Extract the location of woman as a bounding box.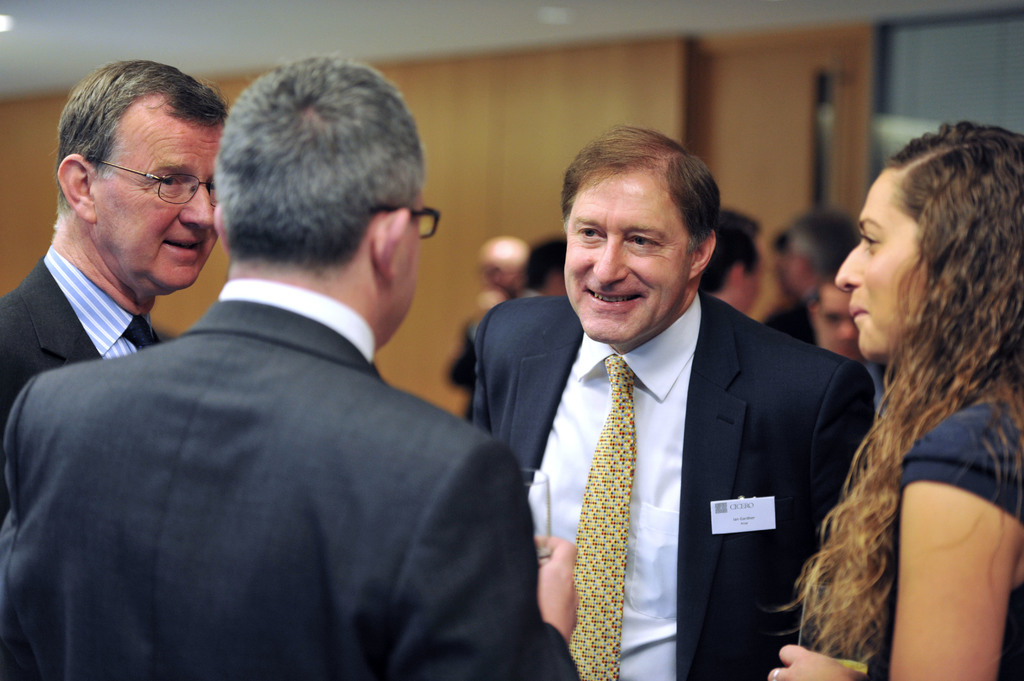
787 120 1022 674.
